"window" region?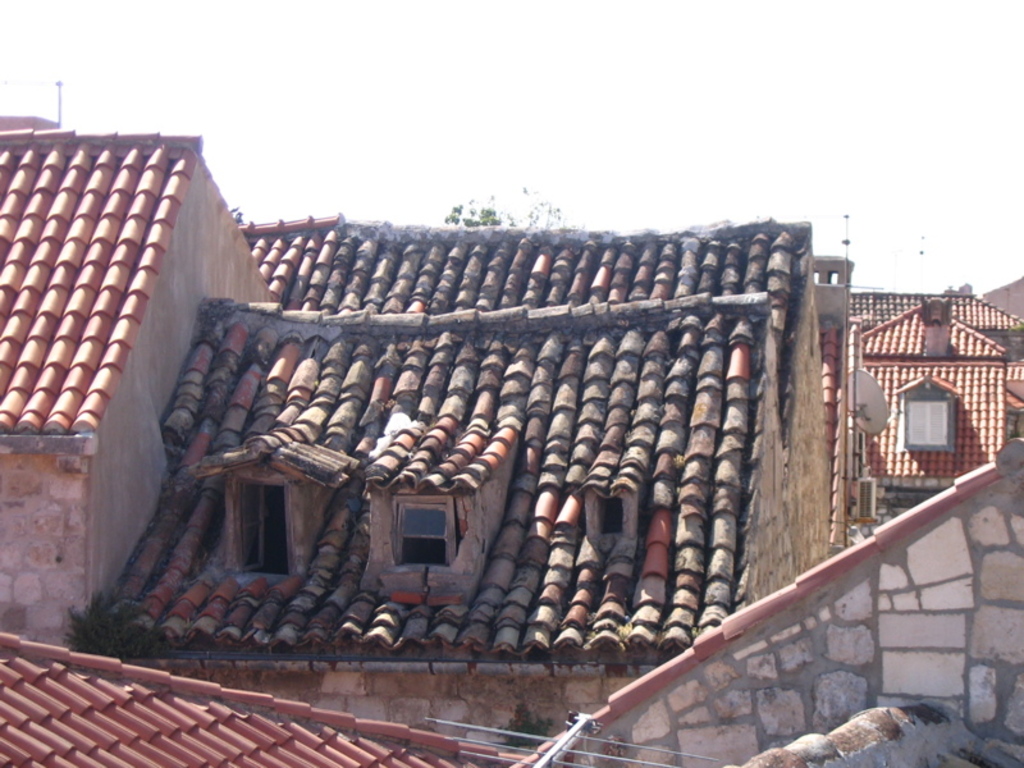
[x1=225, y1=470, x2=294, y2=588]
